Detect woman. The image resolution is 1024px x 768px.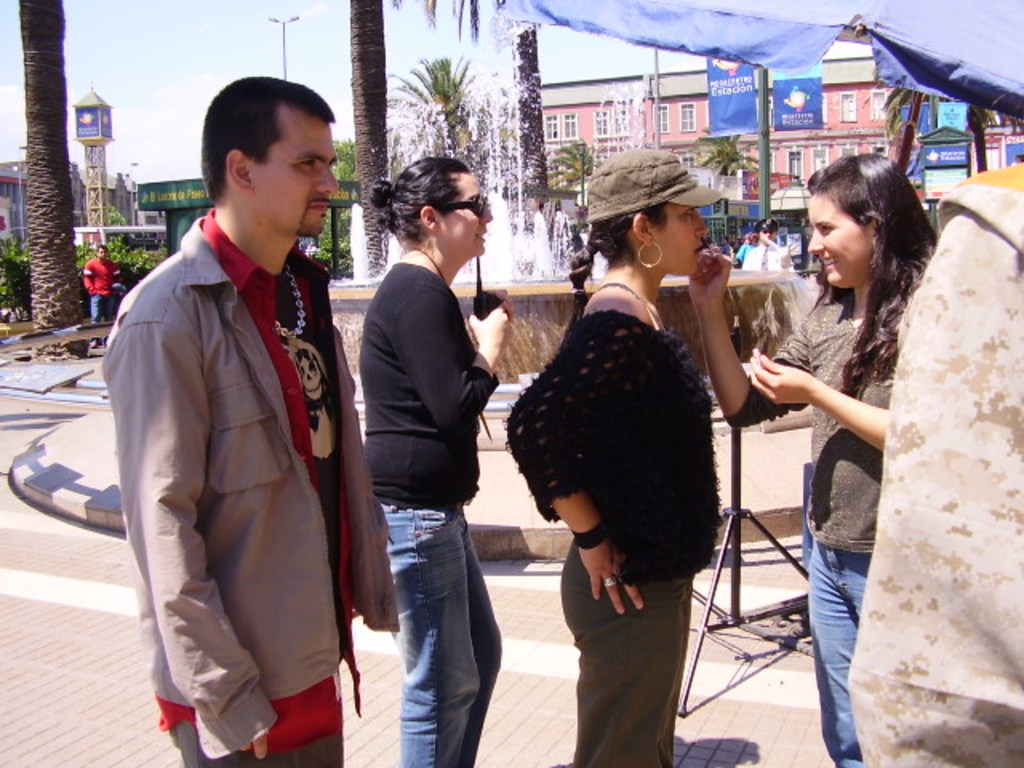
[355,150,520,766].
